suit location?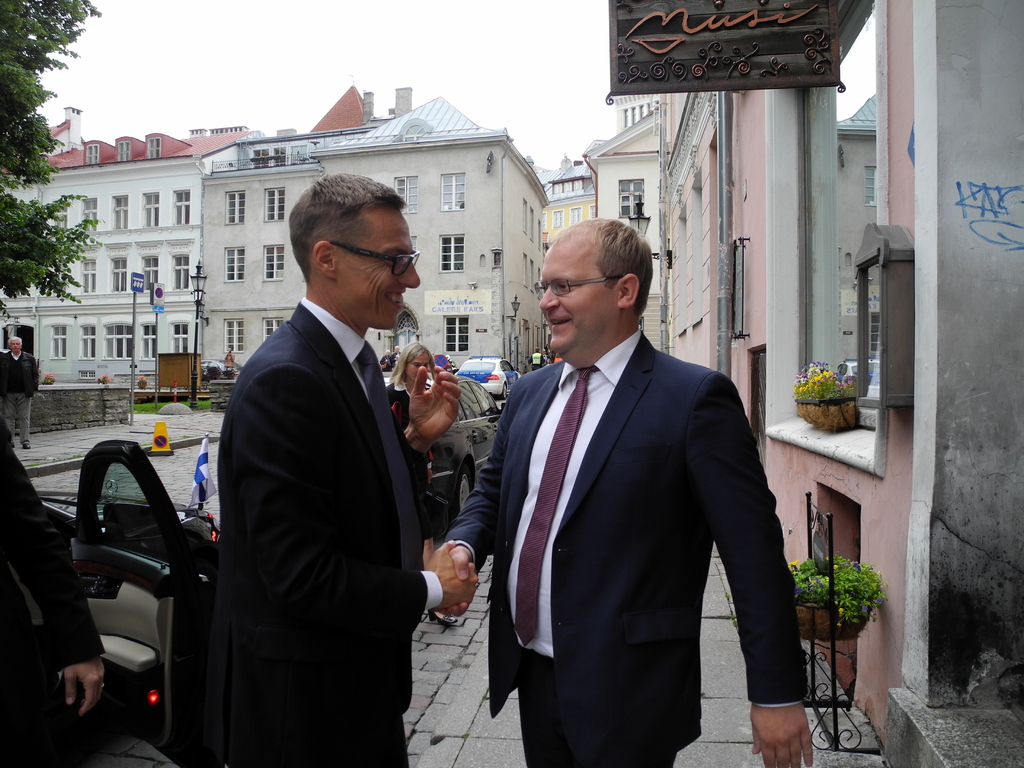
box=[482, 195, 779, 767]
